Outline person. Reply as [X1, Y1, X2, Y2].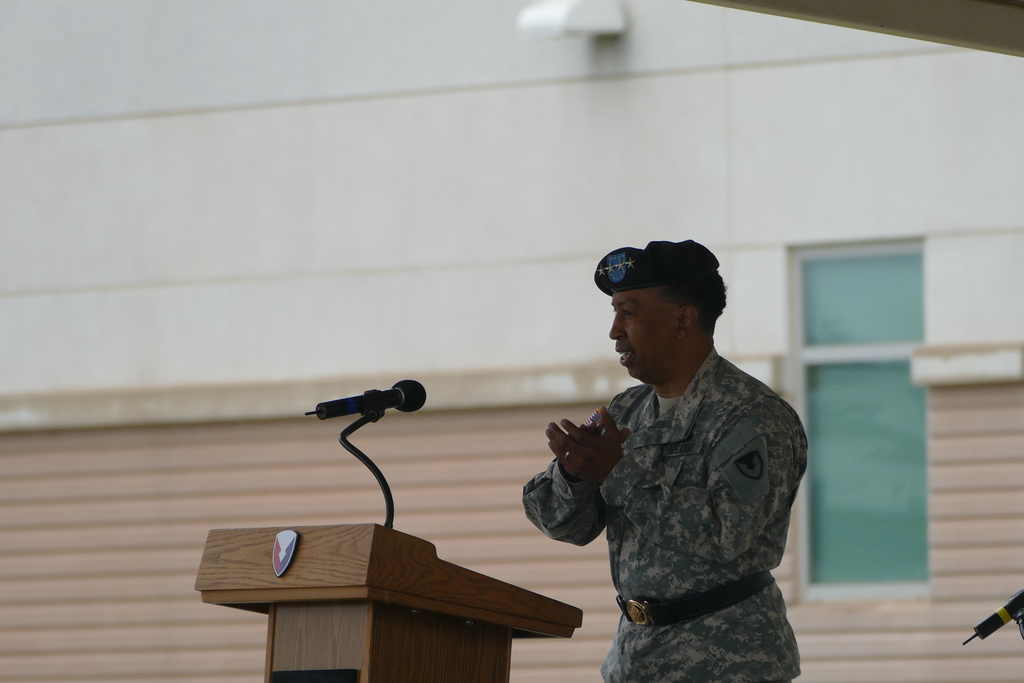
[517, 235, 799, 682].
